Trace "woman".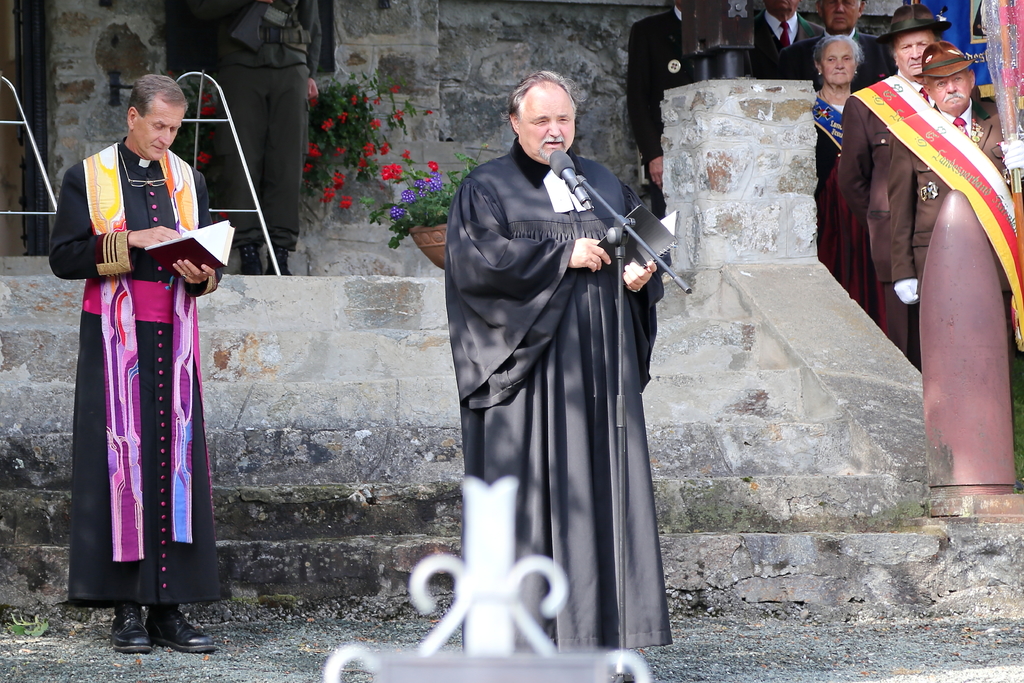
Traced to x1=805, y1=31, x2=863, y2=190.
